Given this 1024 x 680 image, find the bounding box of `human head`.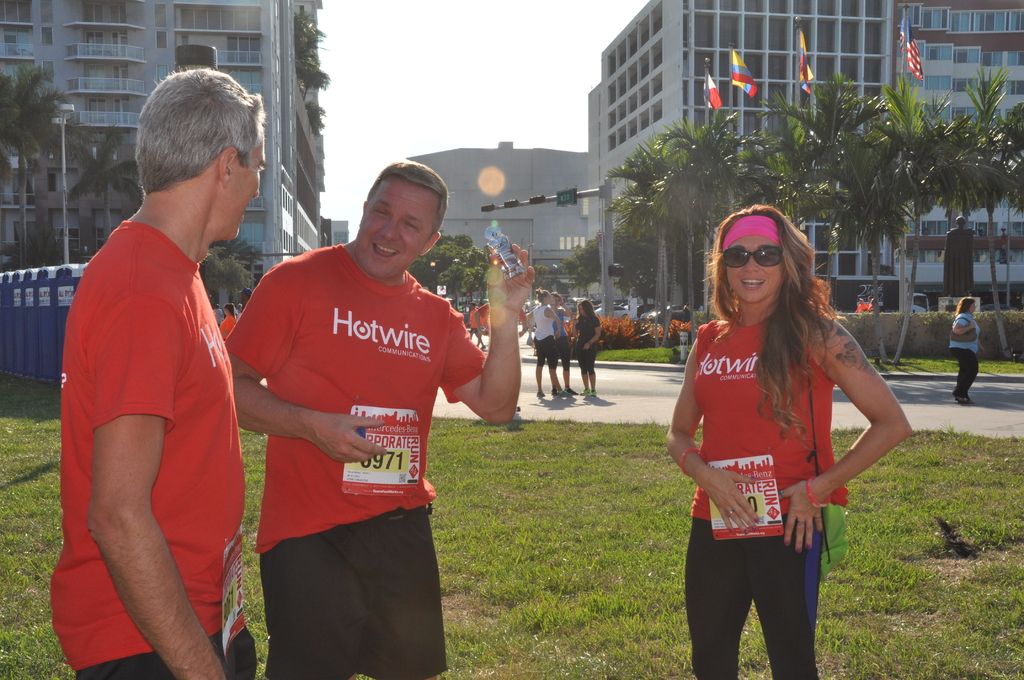
bbox=[237, 284, 252, 304].
